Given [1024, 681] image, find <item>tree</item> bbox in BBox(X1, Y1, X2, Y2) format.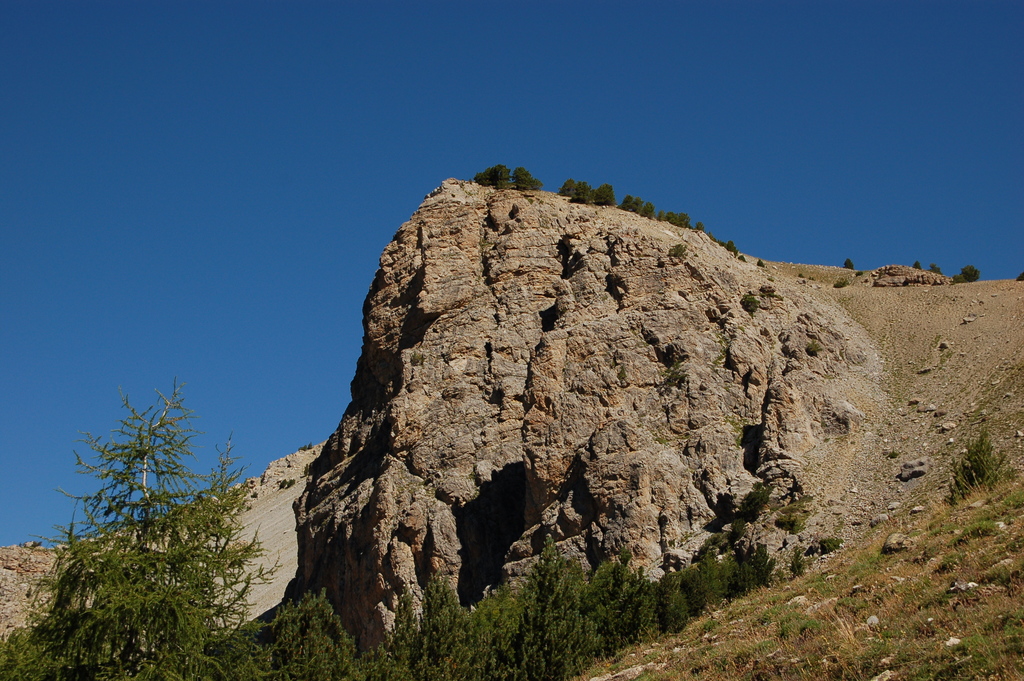
BBox(679, 215, 691, 231).
